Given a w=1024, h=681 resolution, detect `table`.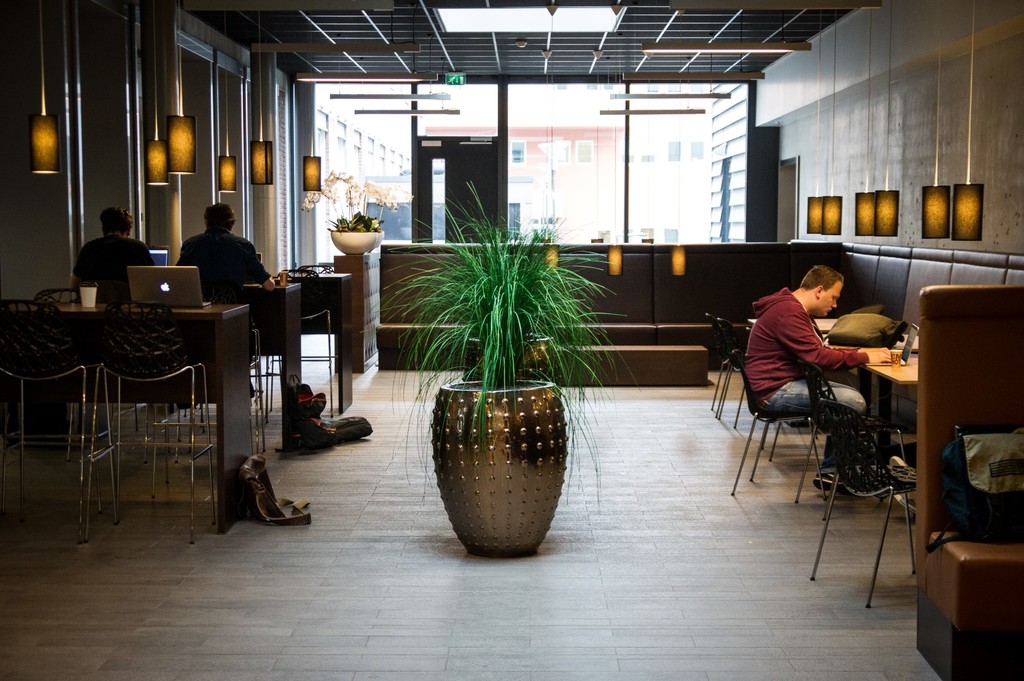
region(744, 318, 836, 334).
